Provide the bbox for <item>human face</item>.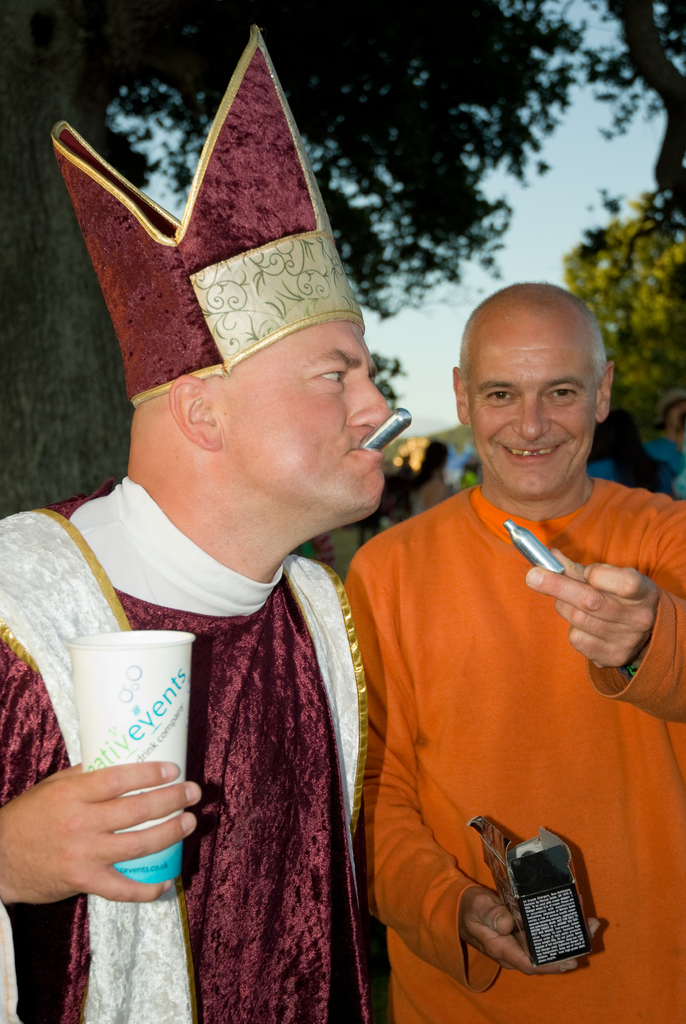
[228, 314, 391, 510].
